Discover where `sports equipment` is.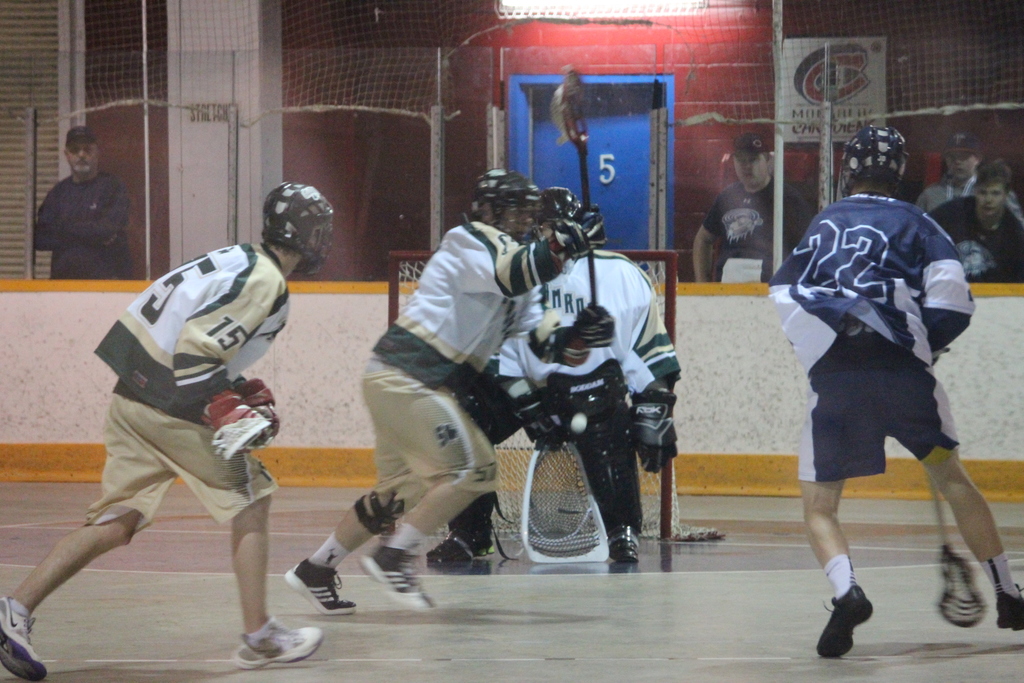
Discovered at [386,250,724,544].
